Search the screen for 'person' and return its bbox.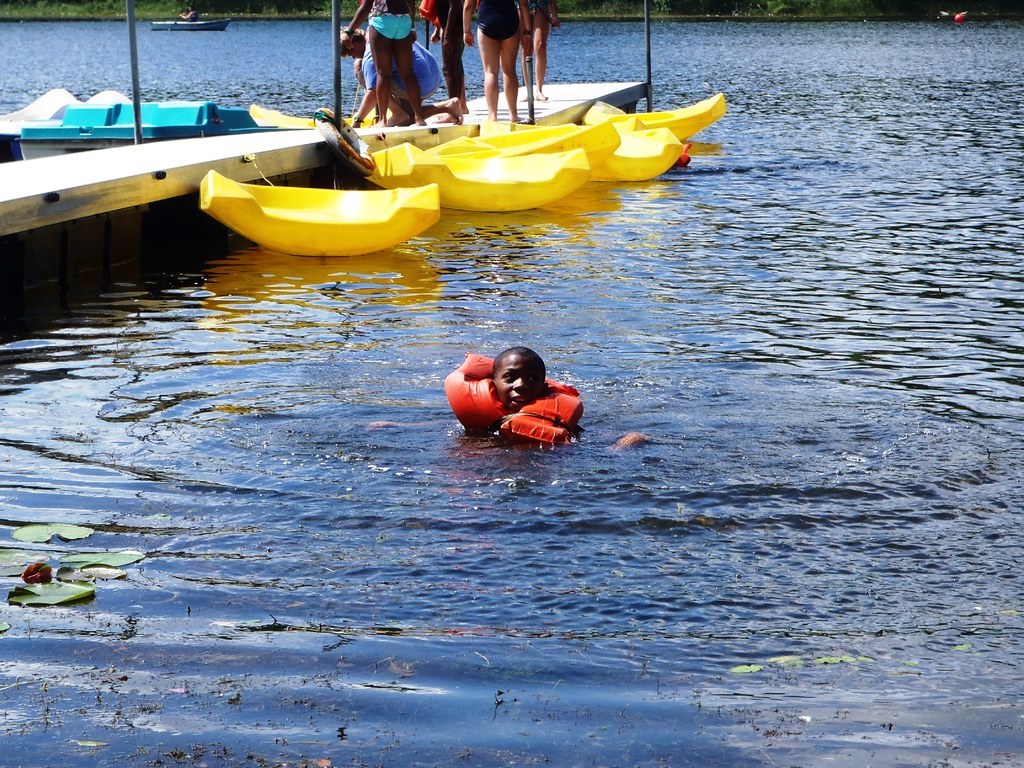
Found: (x1=522, y1=0, x2=556, y2=97).
